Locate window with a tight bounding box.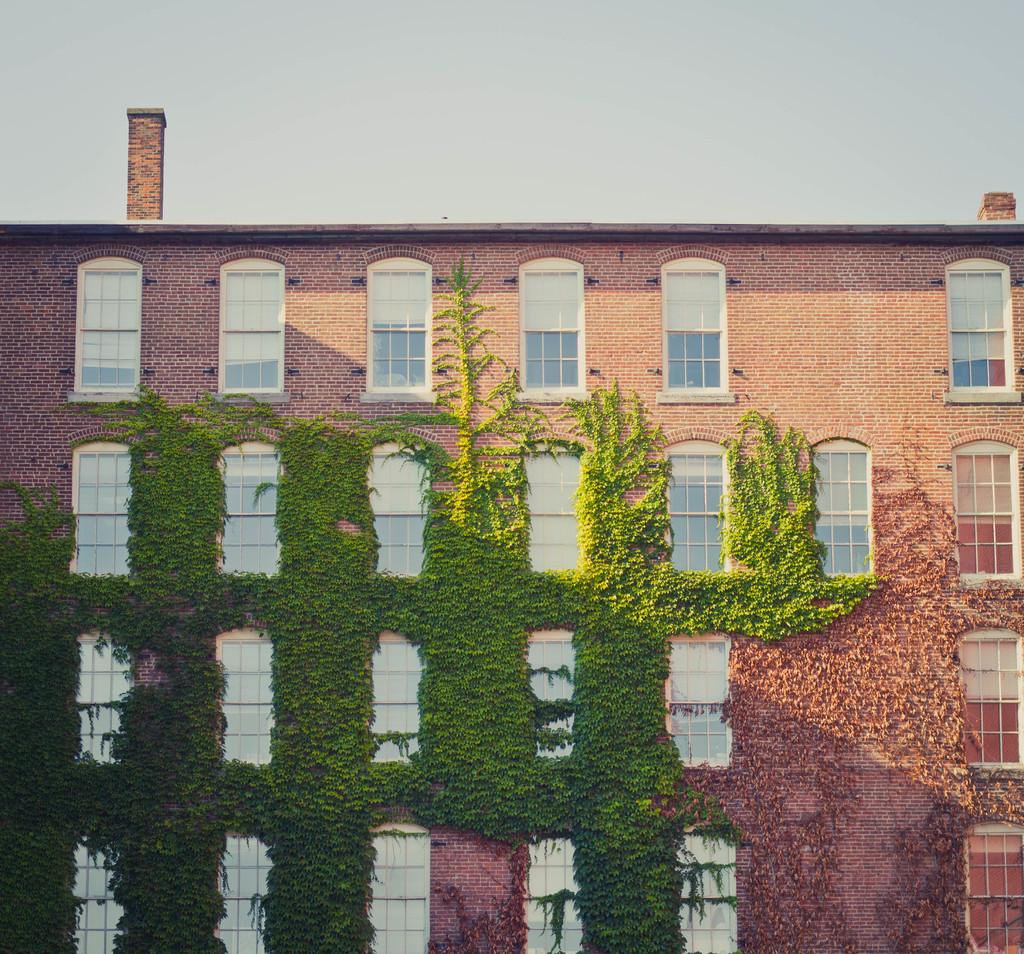
left=541, top=439, right=585, bottom=597.
